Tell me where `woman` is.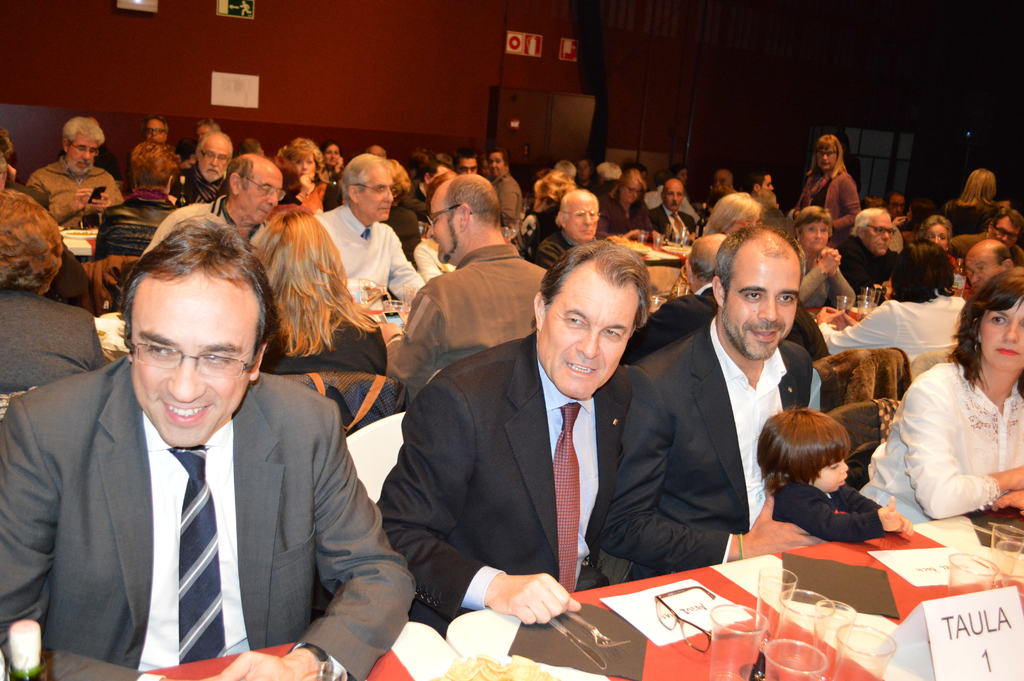
`woman` is at locate(787, 206, 849, 316).
